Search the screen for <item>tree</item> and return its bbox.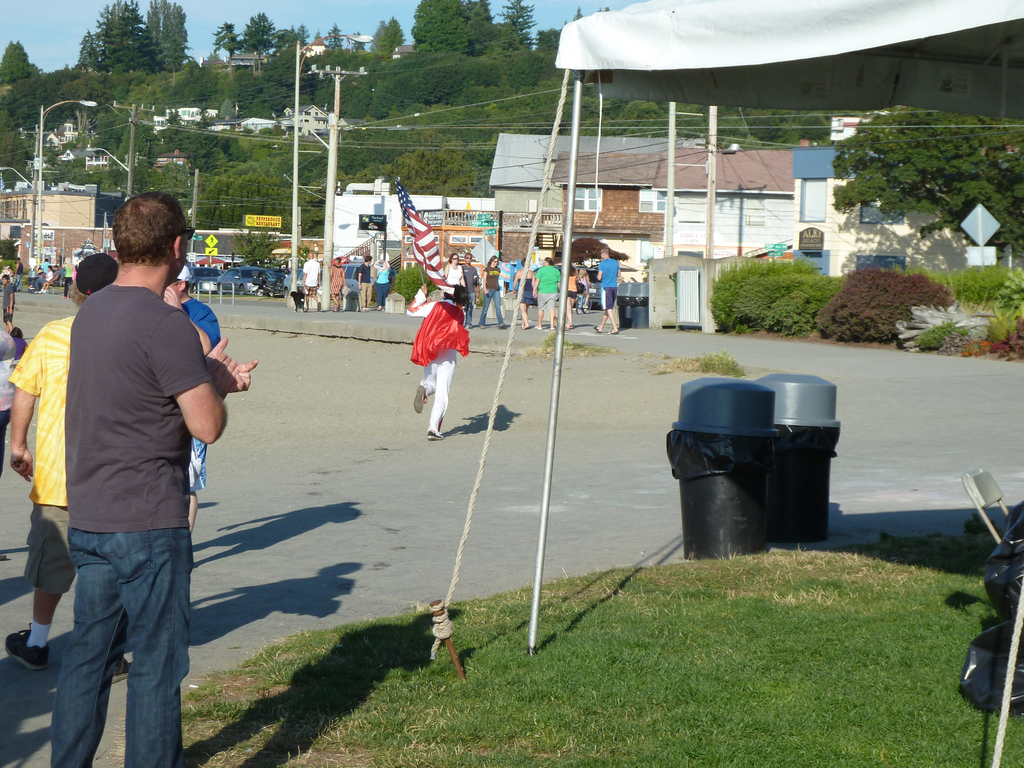
Found: {"x1": 385, "y1": 132, "x2": 483, "y2": 198}.
